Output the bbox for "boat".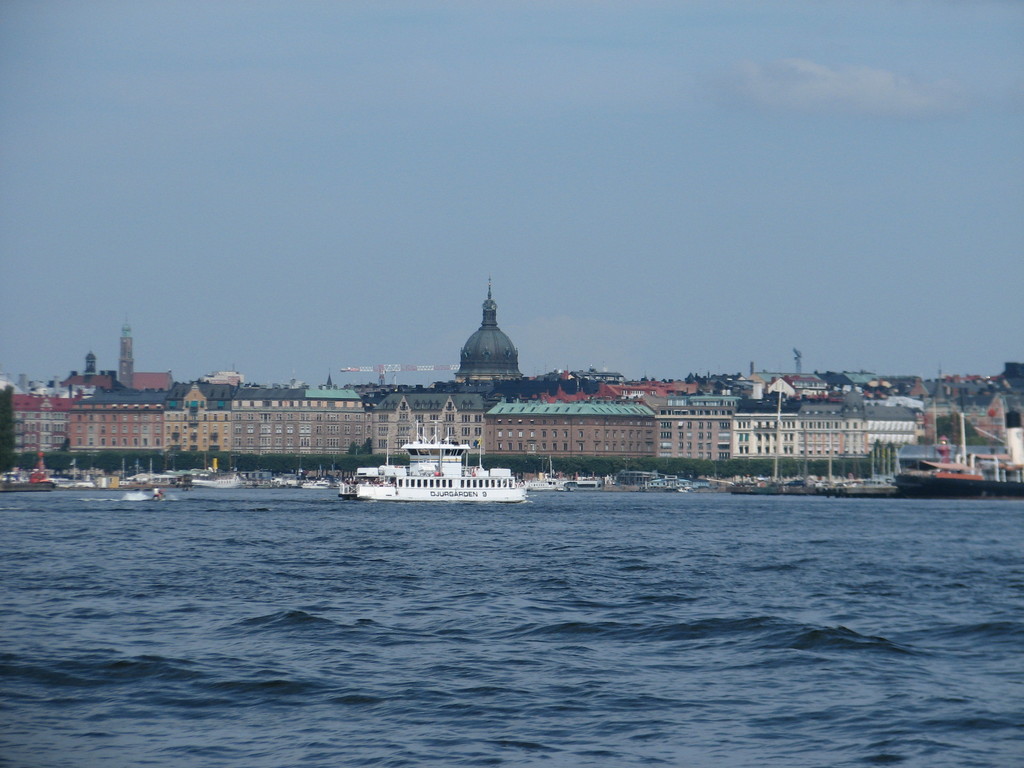
bbox=[892, 466, 1023, 502].
